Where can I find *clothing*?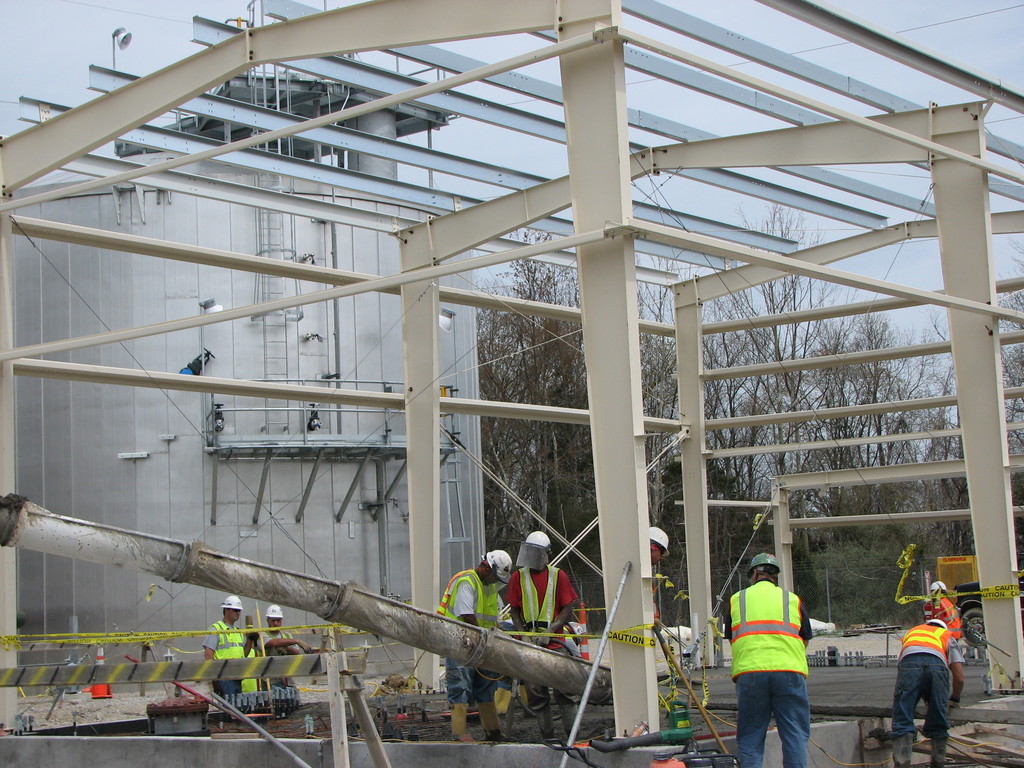
You can find it at left=435, top=574, right=499, bottom=754.
